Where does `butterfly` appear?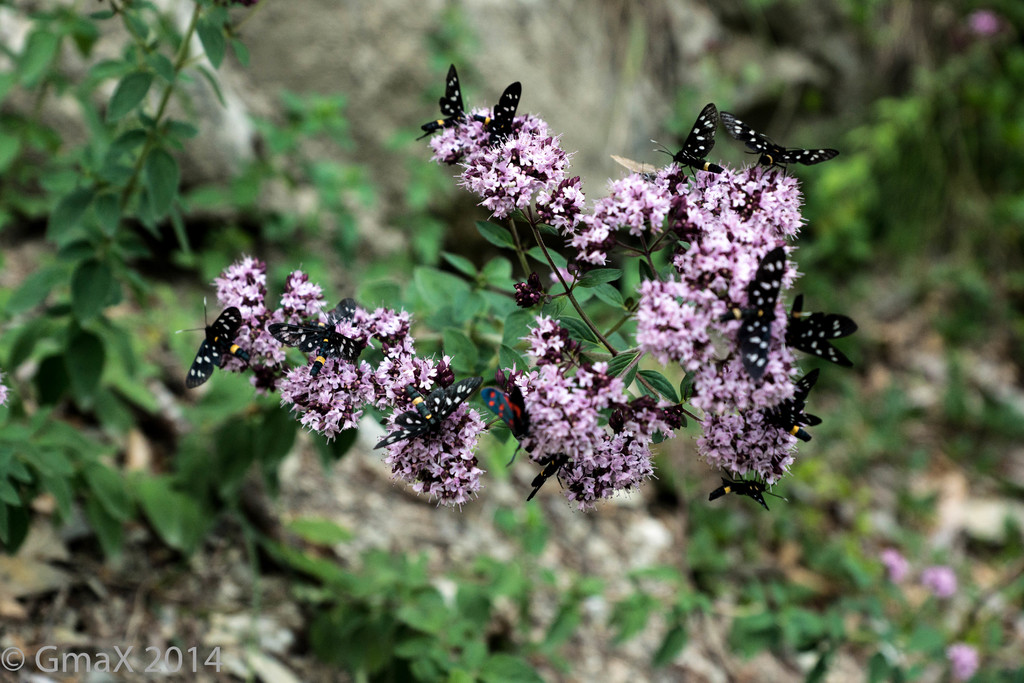
Appears at region(717, 104, 838, 184).
